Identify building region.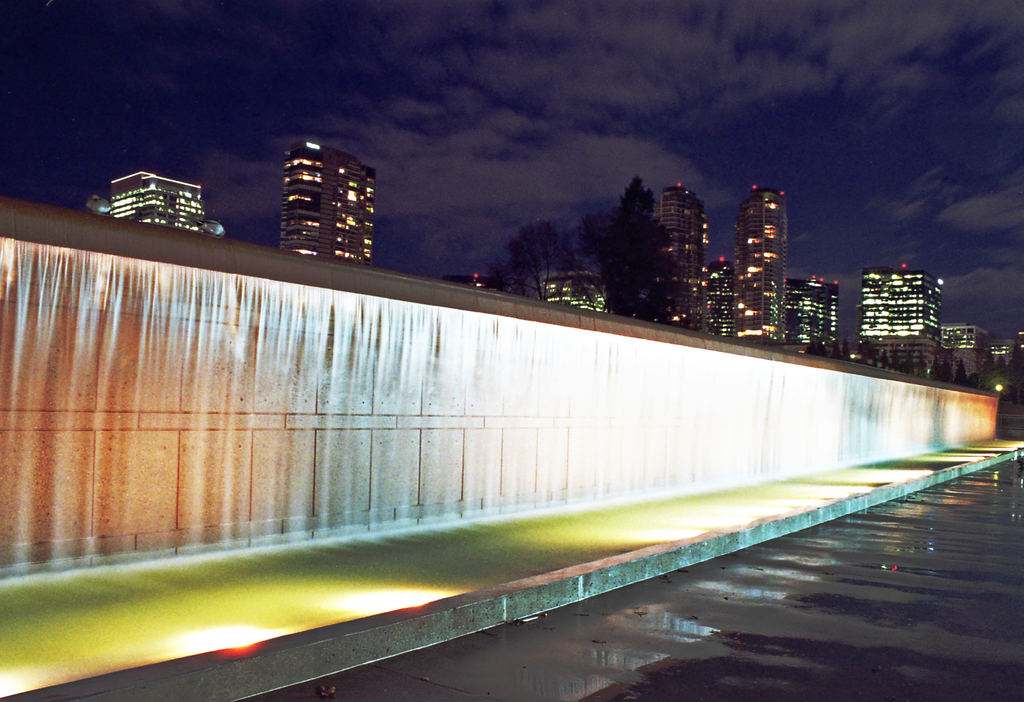
Region: [984,335,1020,355].
